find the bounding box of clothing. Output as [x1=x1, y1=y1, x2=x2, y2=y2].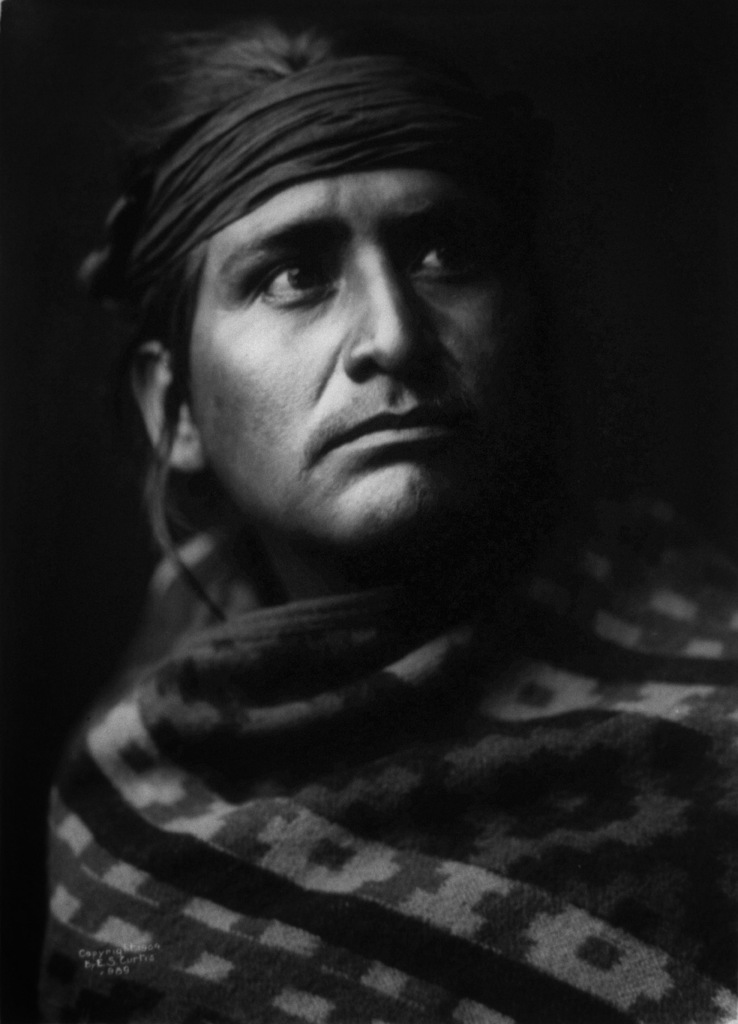
[x1=0, y1=526, x2=724, y2=1013].
